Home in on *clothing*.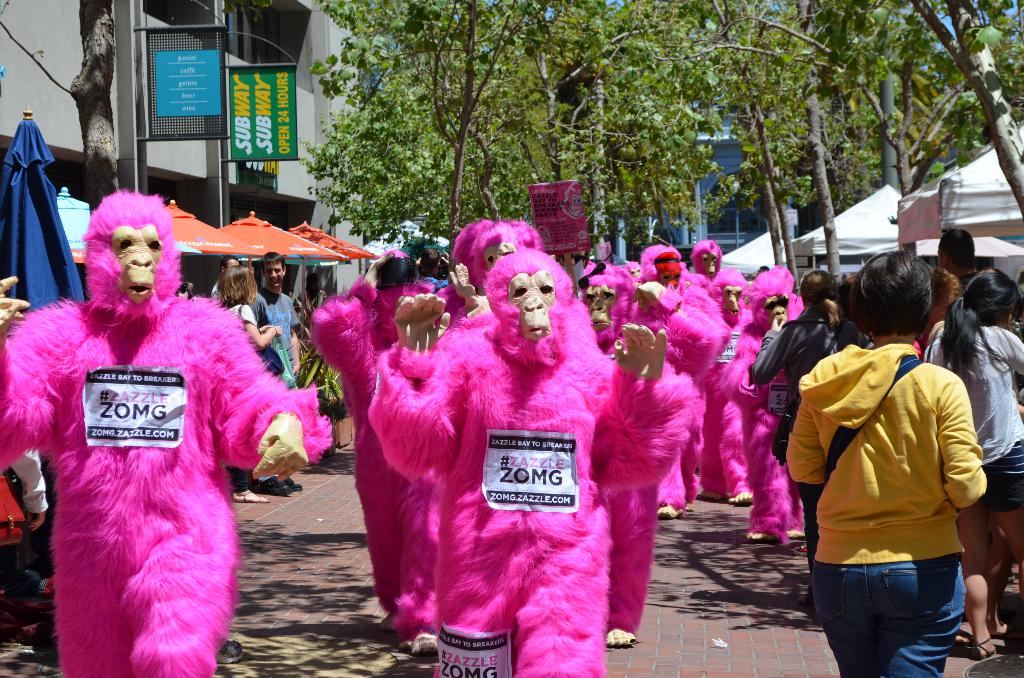
Homed in at 303, 246, 438, 626.
